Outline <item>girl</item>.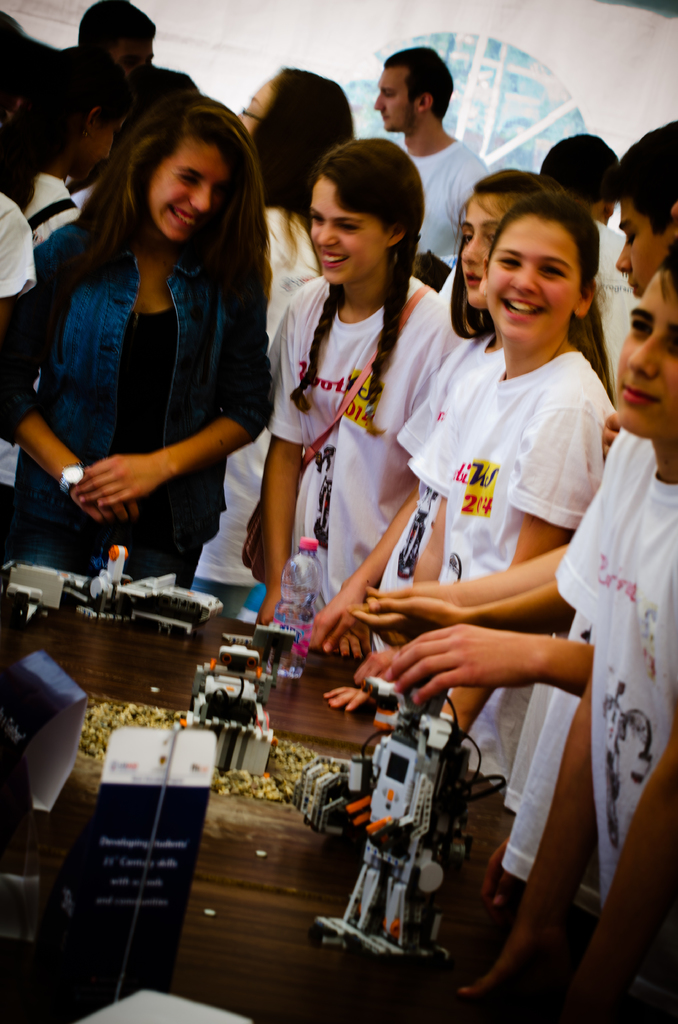
Outline: [252, 136, 465, 634].
